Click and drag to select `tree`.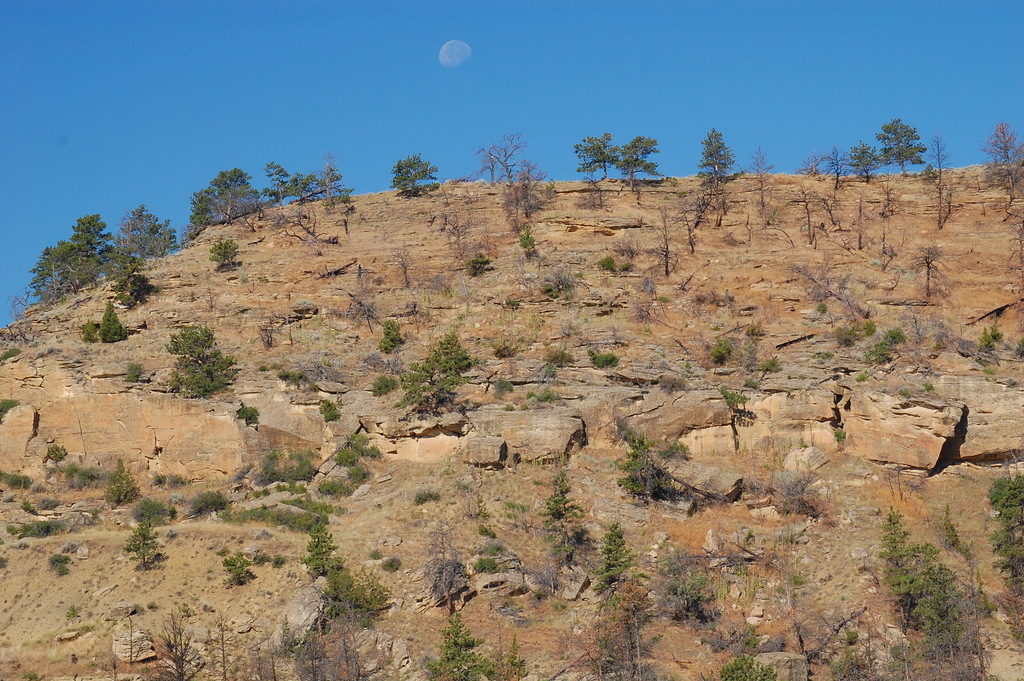
Selection: <region>391, 147, 444, 189</region>.
